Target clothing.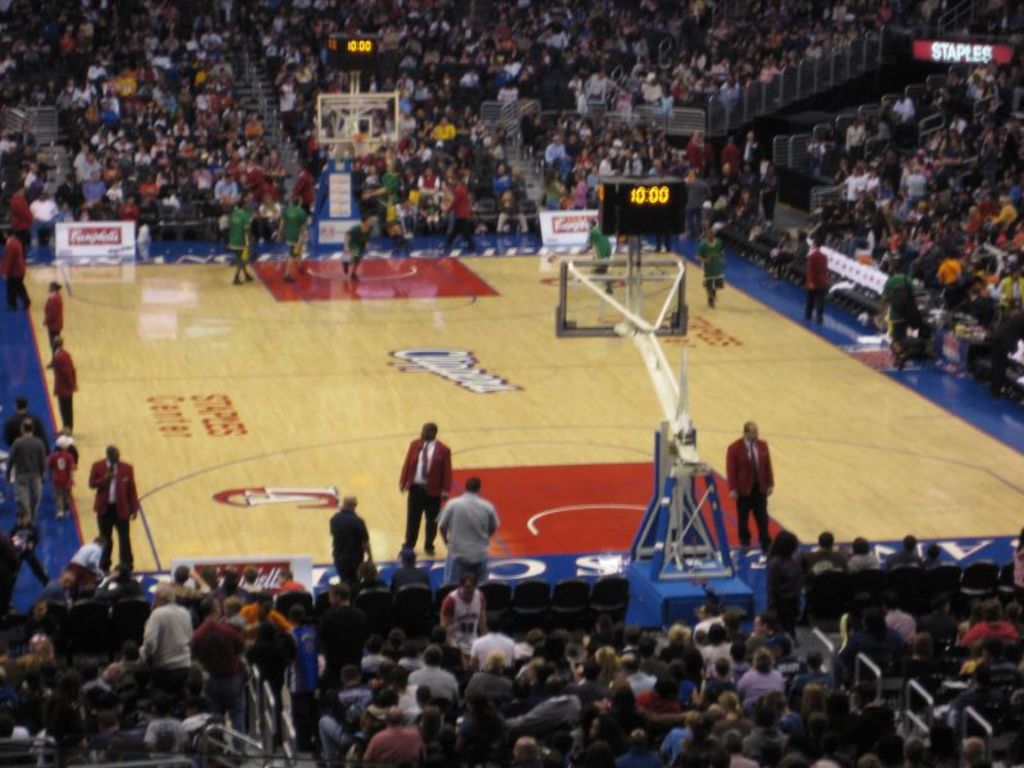
Target region: crop(291, 172, 320, 215).
